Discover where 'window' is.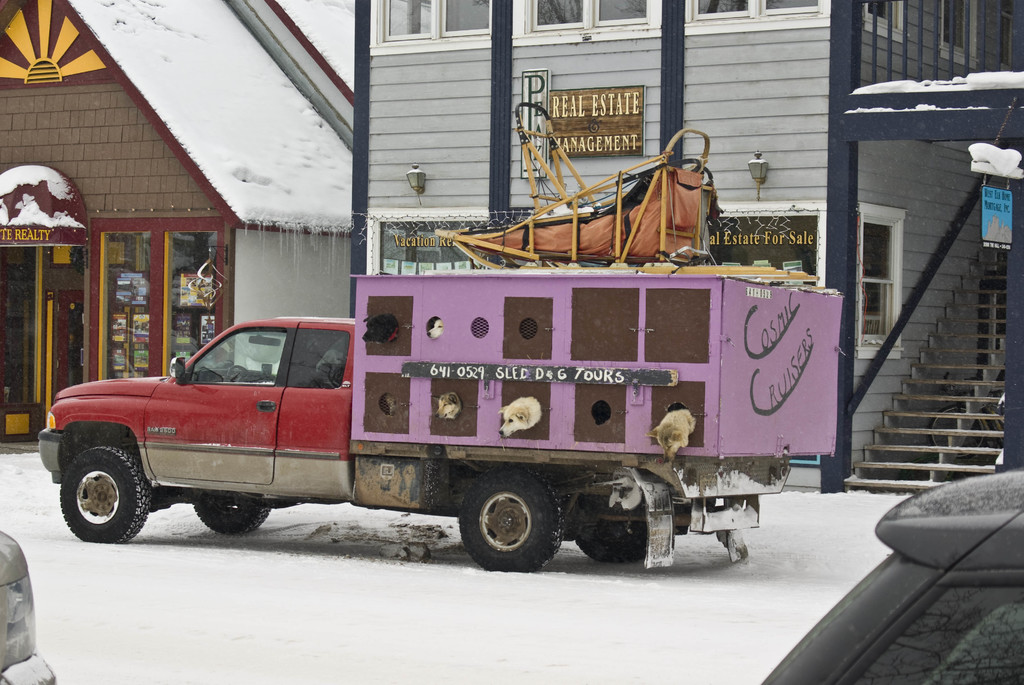
Discovered at (left=384, top=0, right=493, bottom=37).
